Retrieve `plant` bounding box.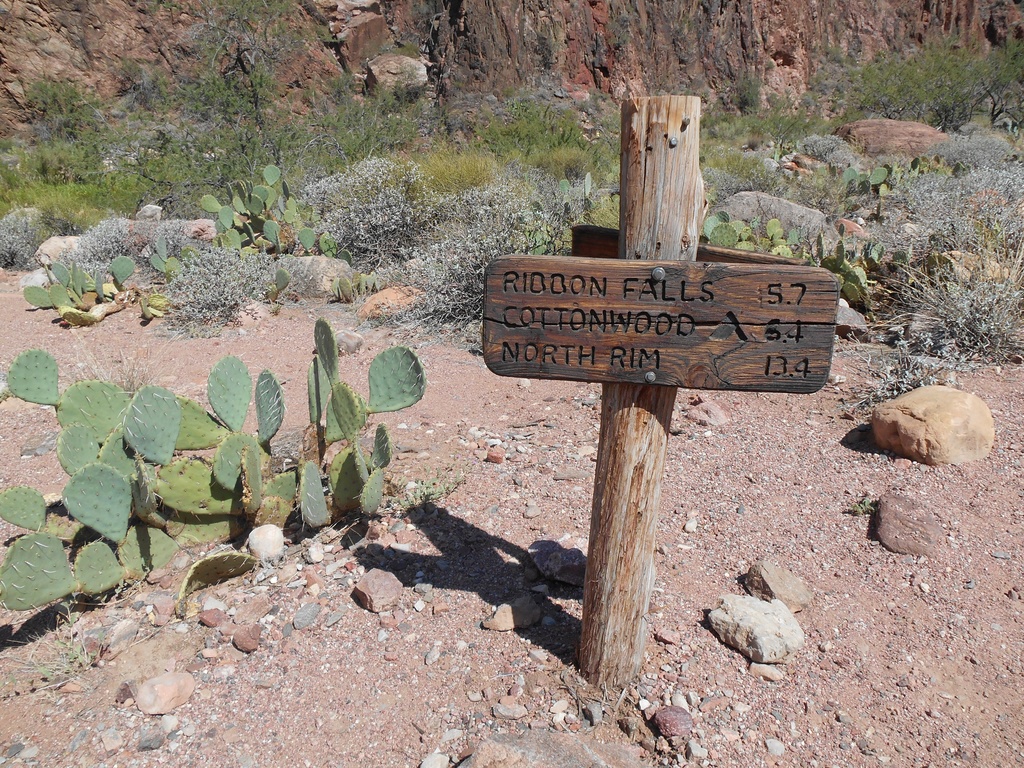
Bounding box: x1=701 y1=66 x2=840 y2=190.
